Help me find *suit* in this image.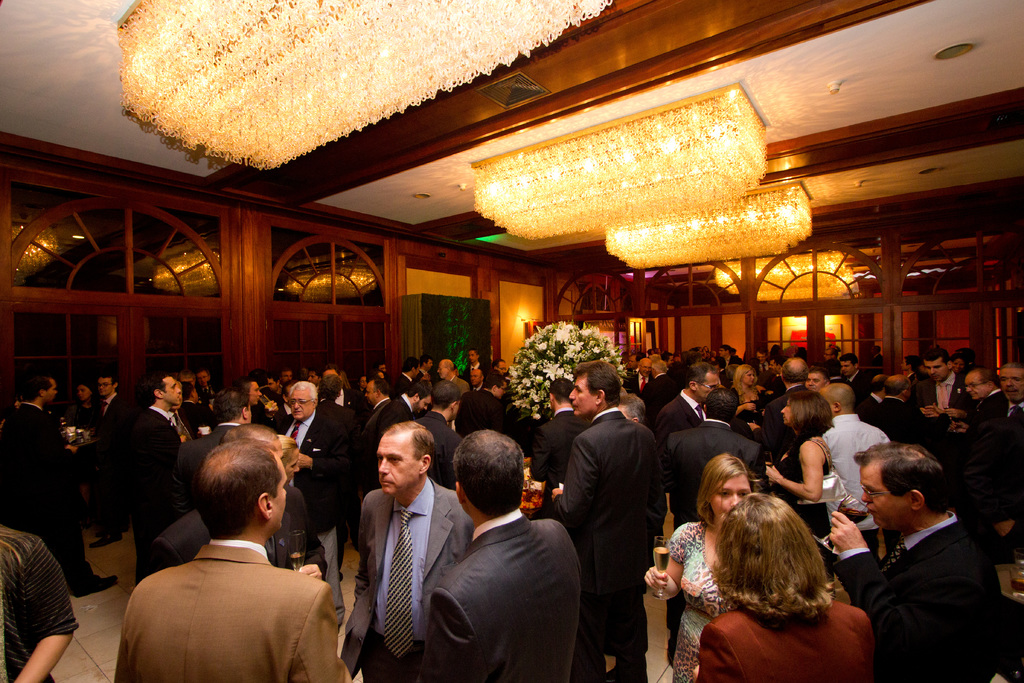
Found it: locate(81, 384, 141, 527).
